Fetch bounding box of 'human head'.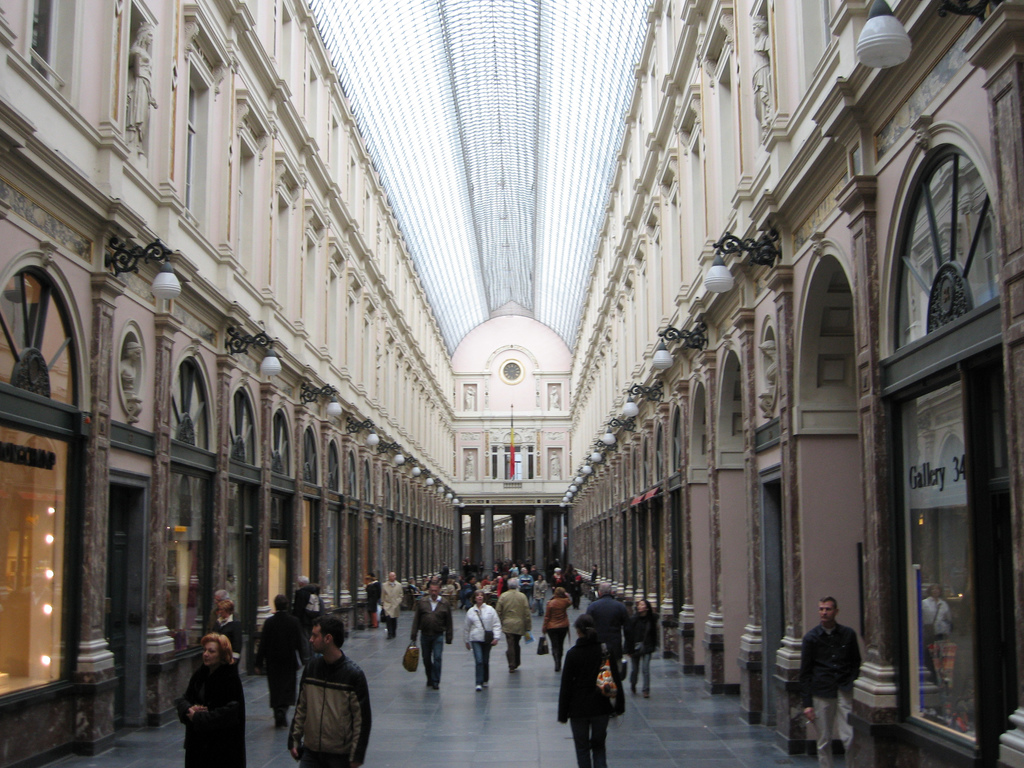
Bbox: x1=427, y1=580, x2=439, y2=598.
